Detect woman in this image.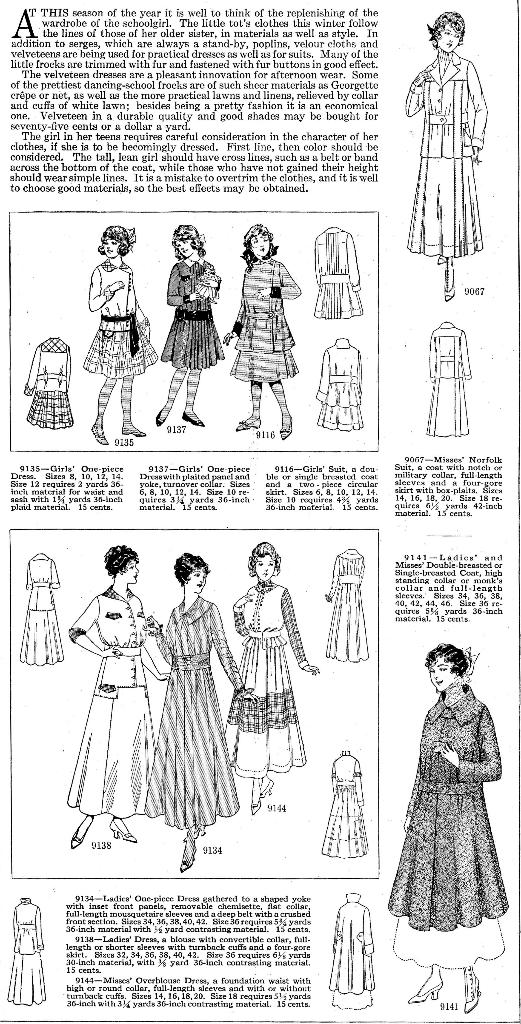
Detection: <region>136, 542, 228, 856</region>.
